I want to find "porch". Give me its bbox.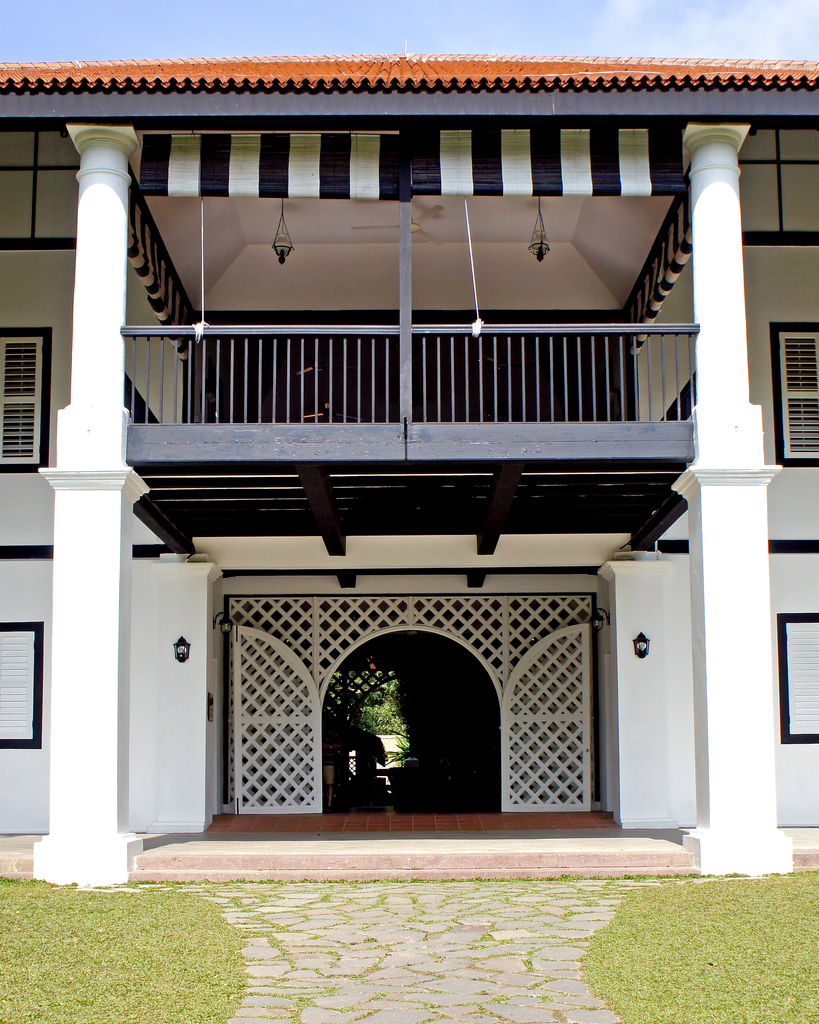
[left=0, top=561, right=818, bottom=888].
